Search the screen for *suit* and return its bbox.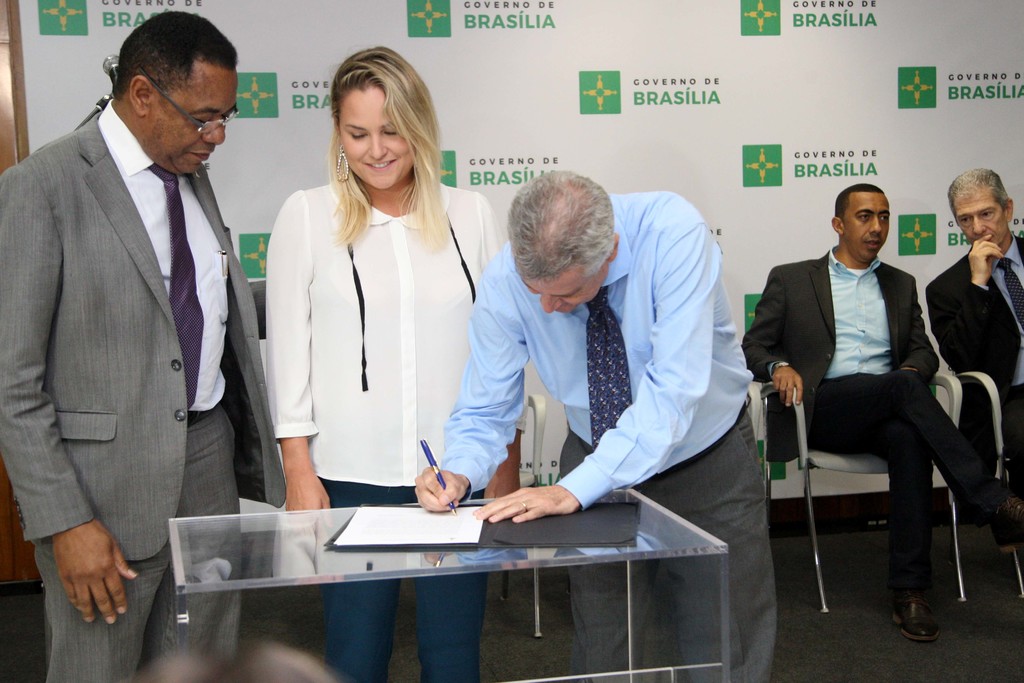
Found: (left=925, top=231, right=1023, bottom=492).
